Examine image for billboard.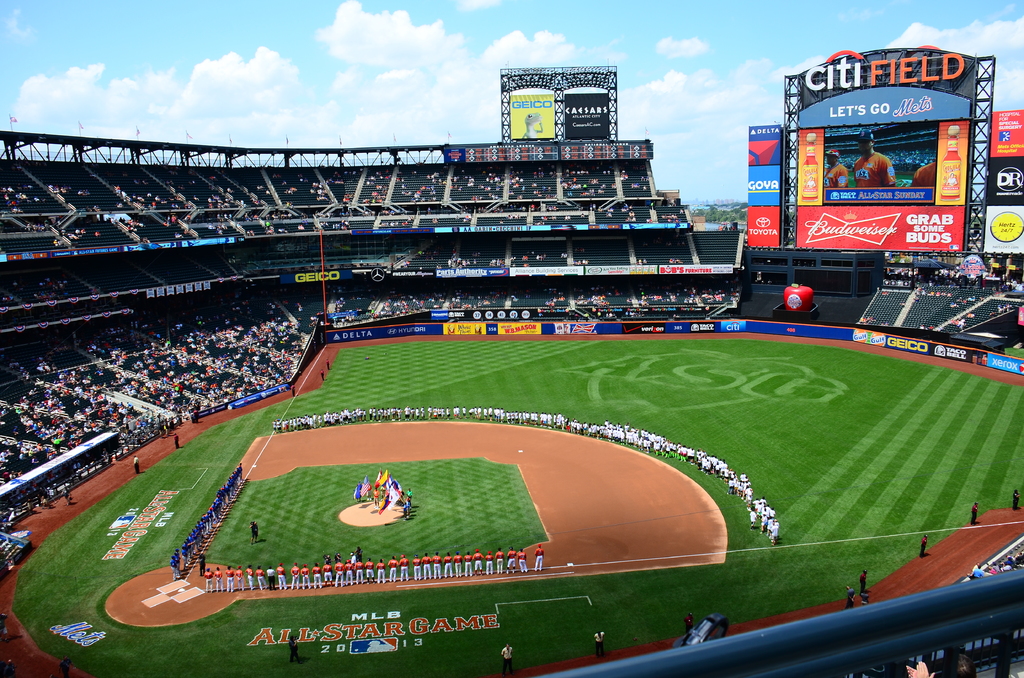
Examination result: pyautogui.locateOnScreen(984, 201, 1023, 252).
